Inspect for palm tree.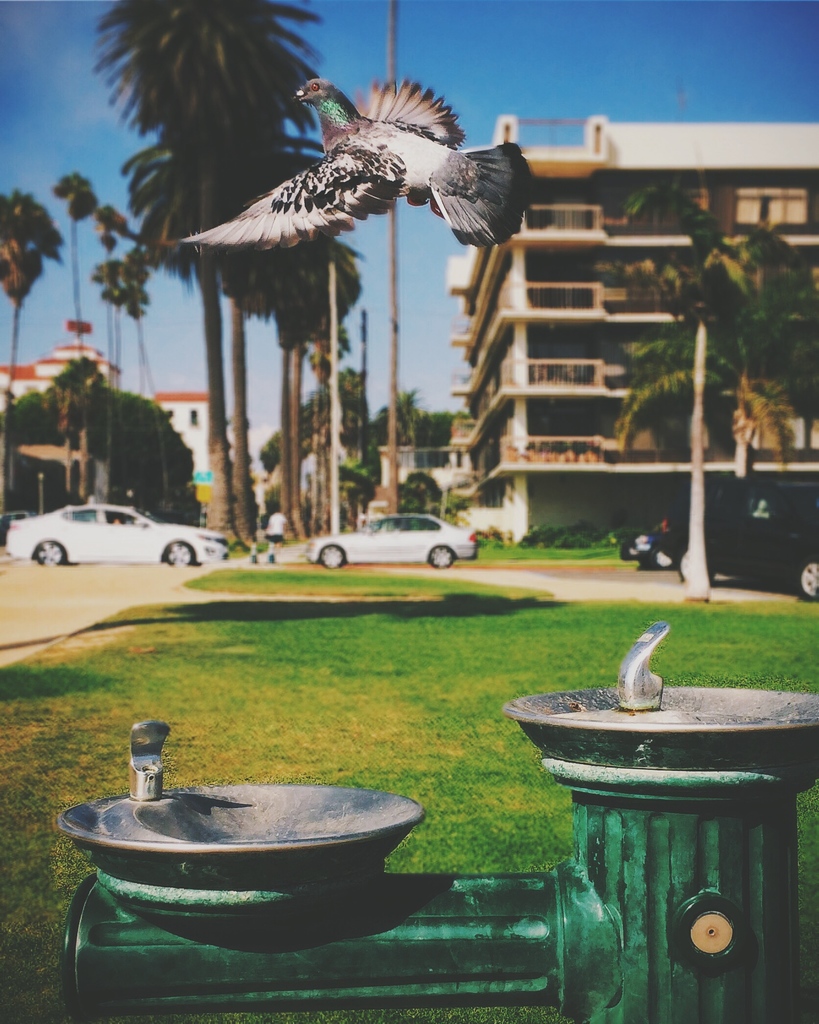
Inspection: {"x1": 615, "y1": 224, "x2": 771, "y2": 544}.
